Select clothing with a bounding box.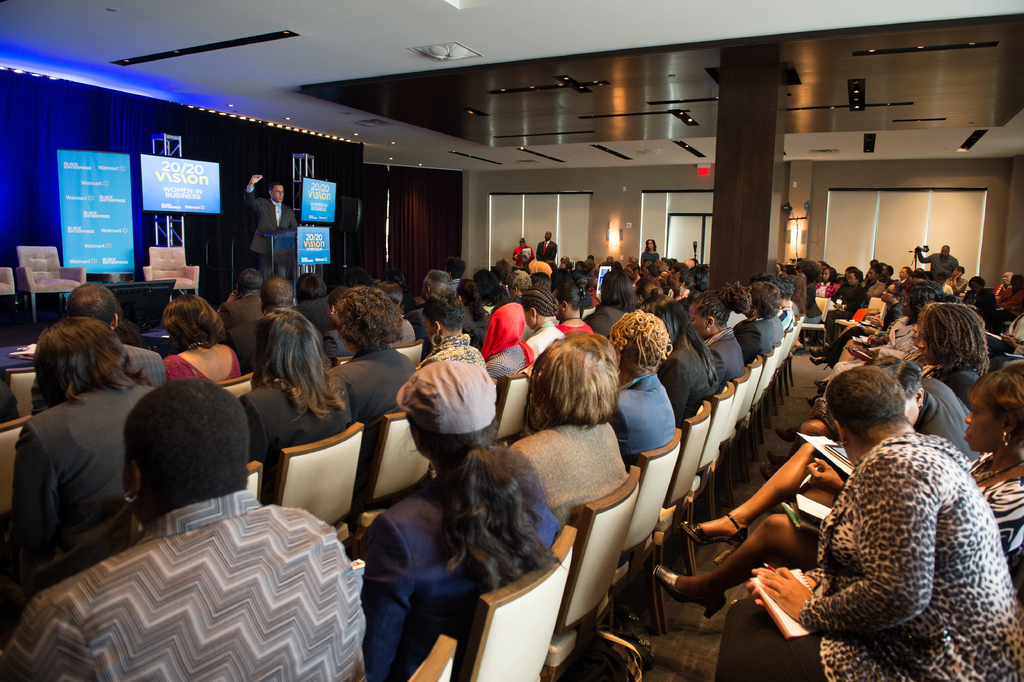
{"x1": 484, "y1": 342, "x2": 531, "y2": 435}.
